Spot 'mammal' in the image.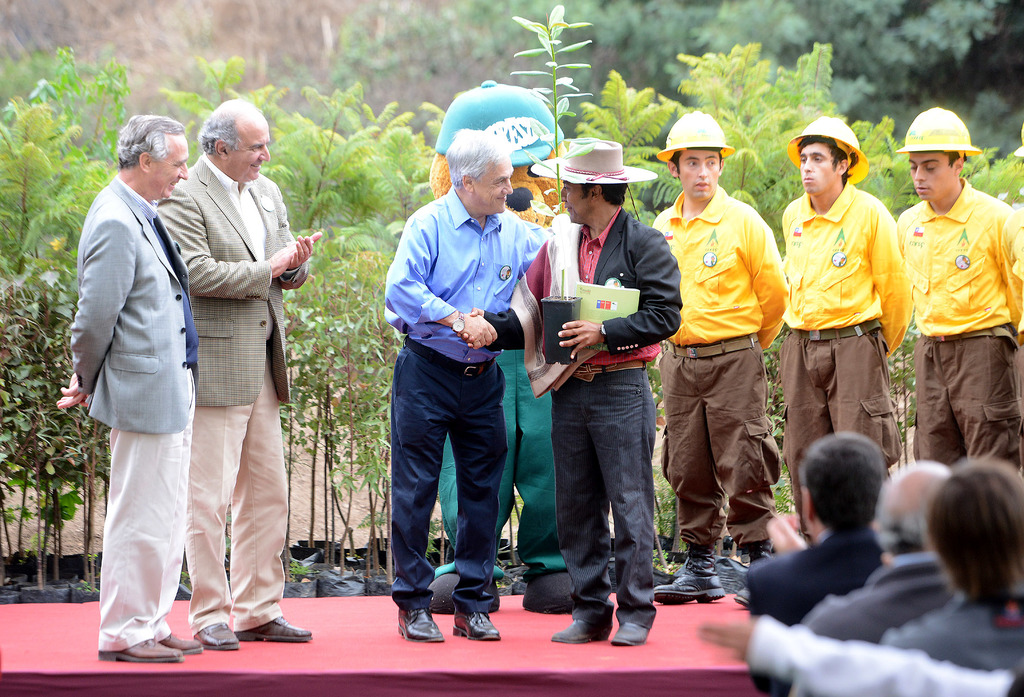
'mammal' found at region(54, 112, 203, 664).
